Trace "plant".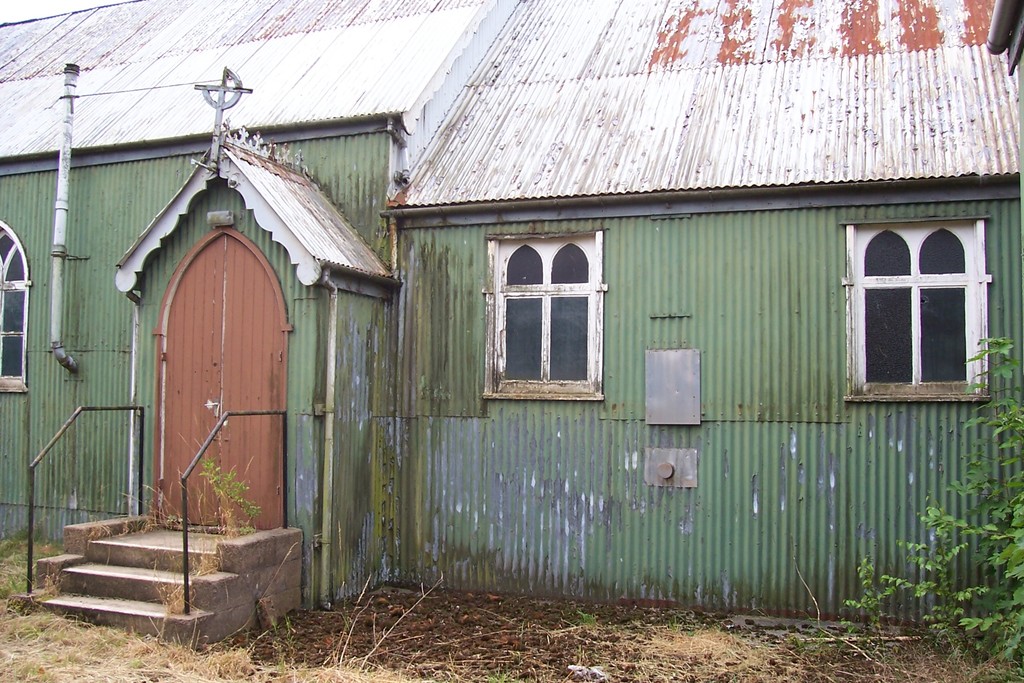
Traced to (835,327,1023,682).
